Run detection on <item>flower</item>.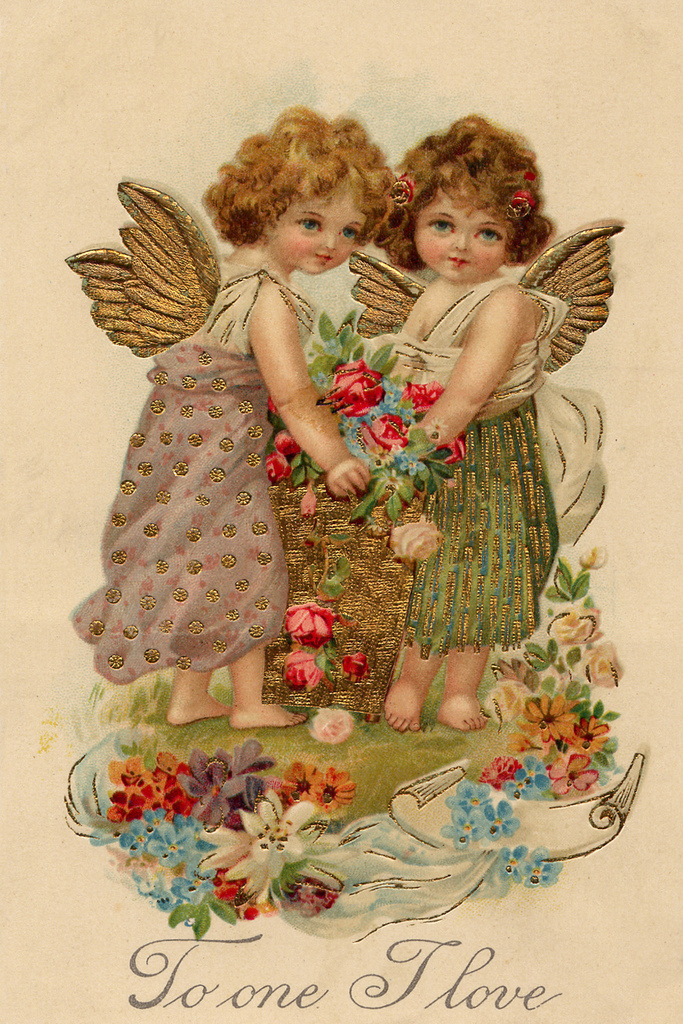
Result: bbox=[276, 429, 304, 457].
